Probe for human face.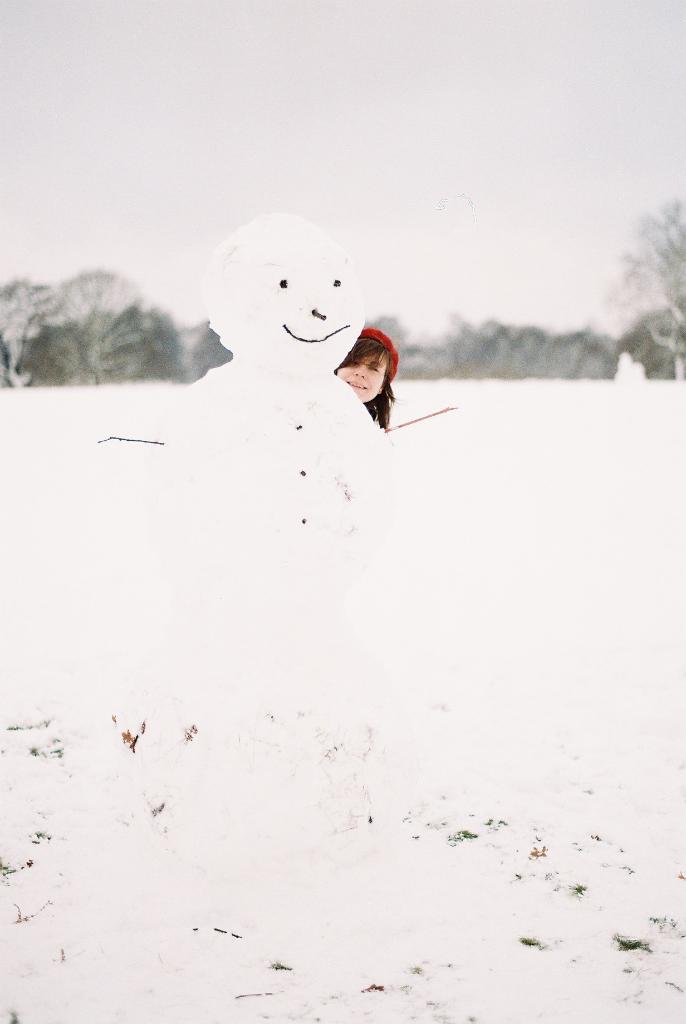
Probe result: [left=335, top=356, right=389, bottom=402].
